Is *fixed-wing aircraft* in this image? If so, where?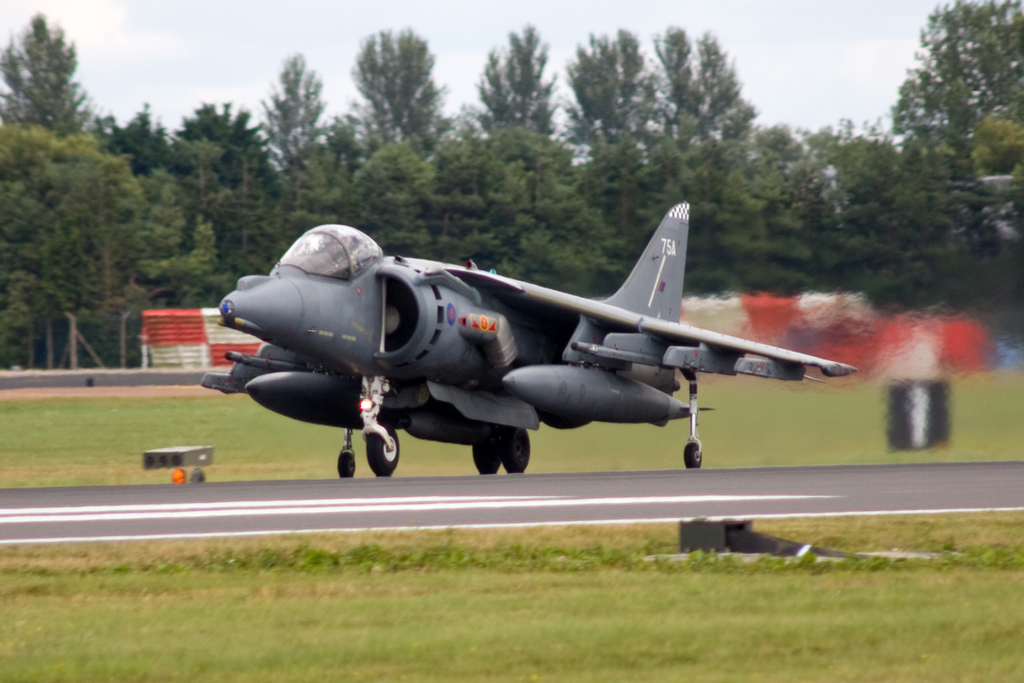
Yes, at 200, 202, 858, 483.
